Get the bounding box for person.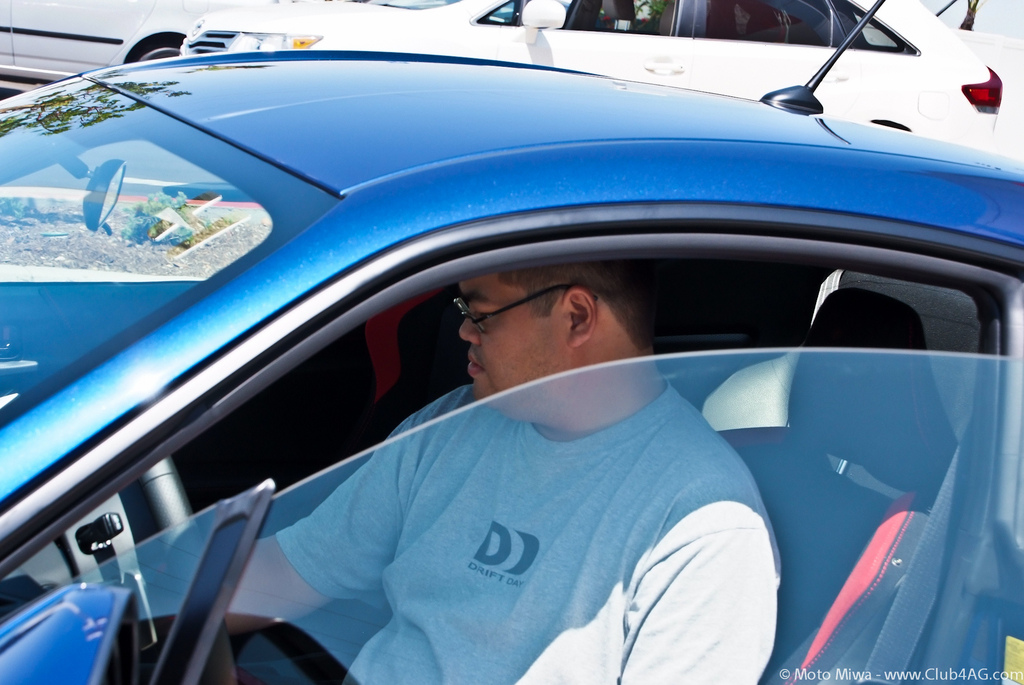
<bbox>160, 93, 838, 684</bbox>.
